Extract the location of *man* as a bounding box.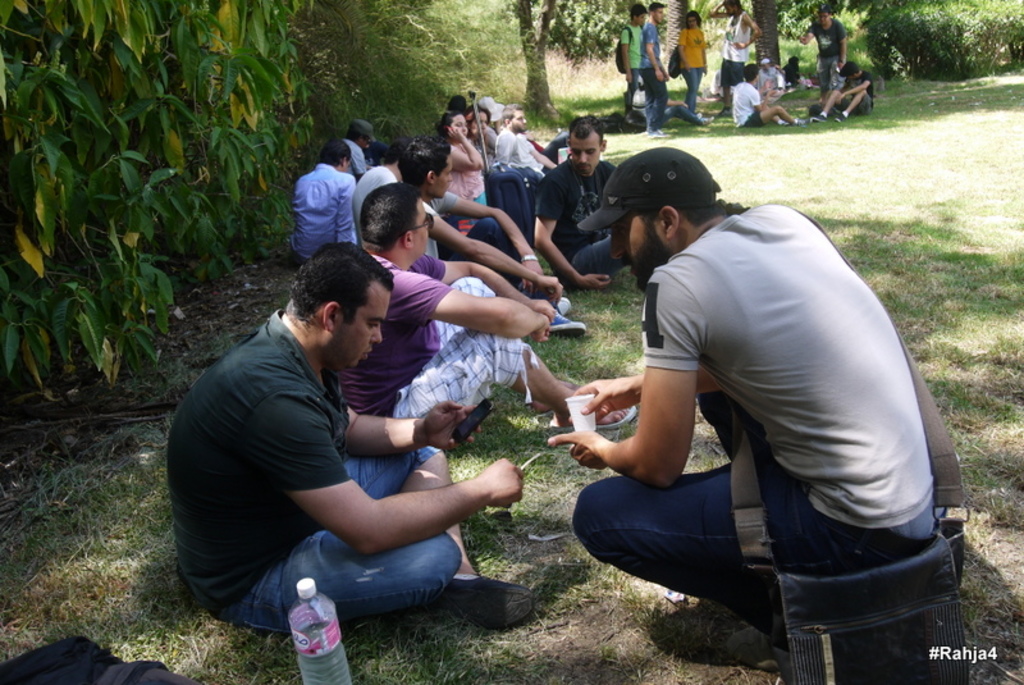
[left=799, top=1, right=842, bottom=90].
